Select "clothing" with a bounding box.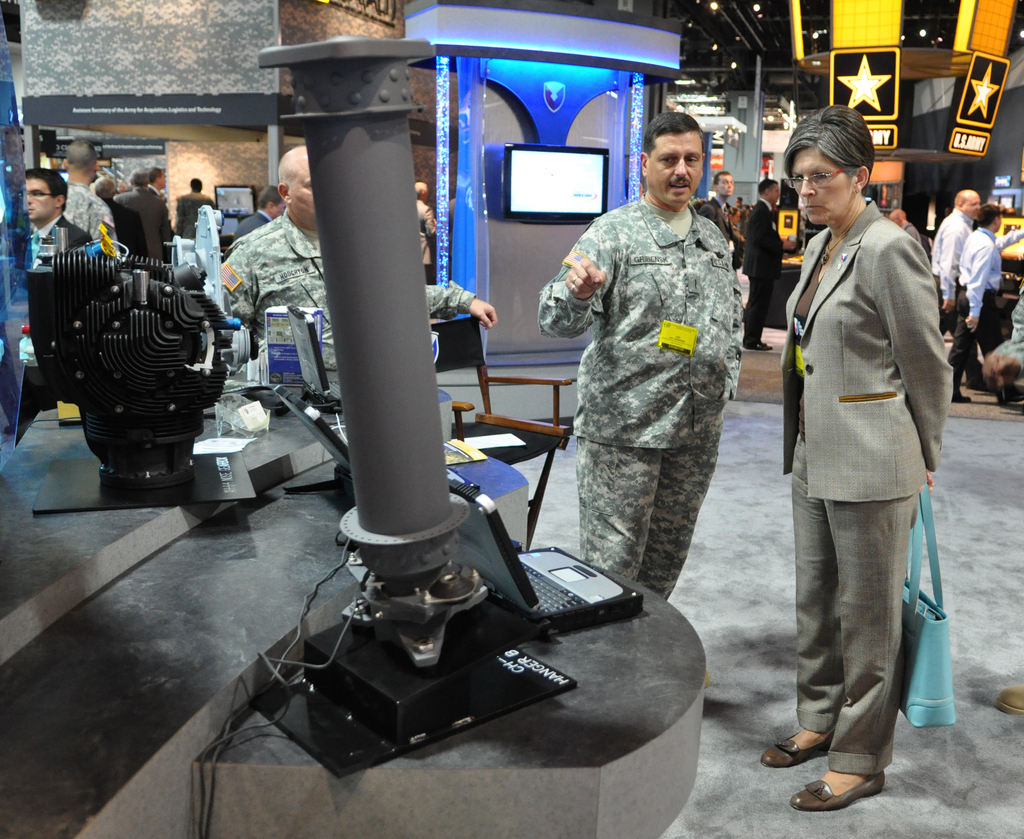
(x1=776, y1=194, x2=956, y2=774).
